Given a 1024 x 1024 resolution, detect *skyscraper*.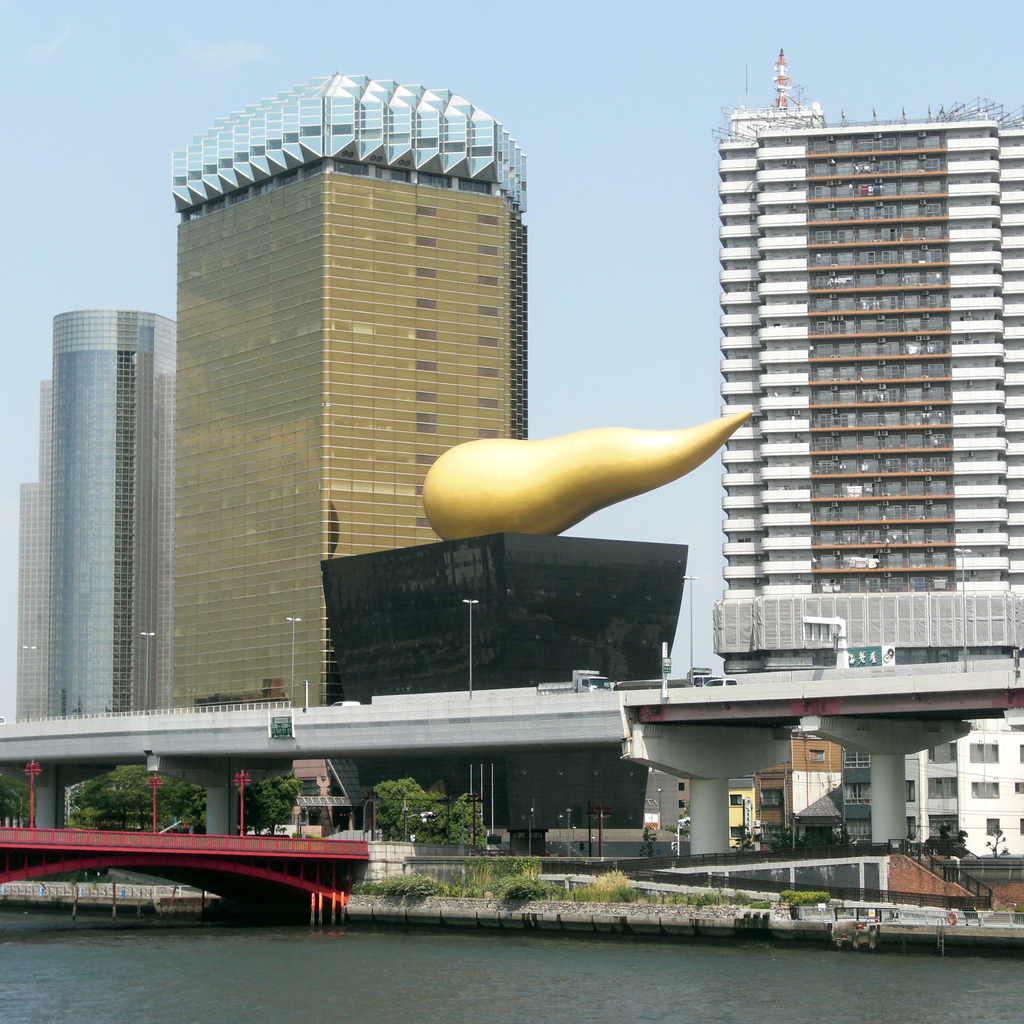
168 80 540 717.
